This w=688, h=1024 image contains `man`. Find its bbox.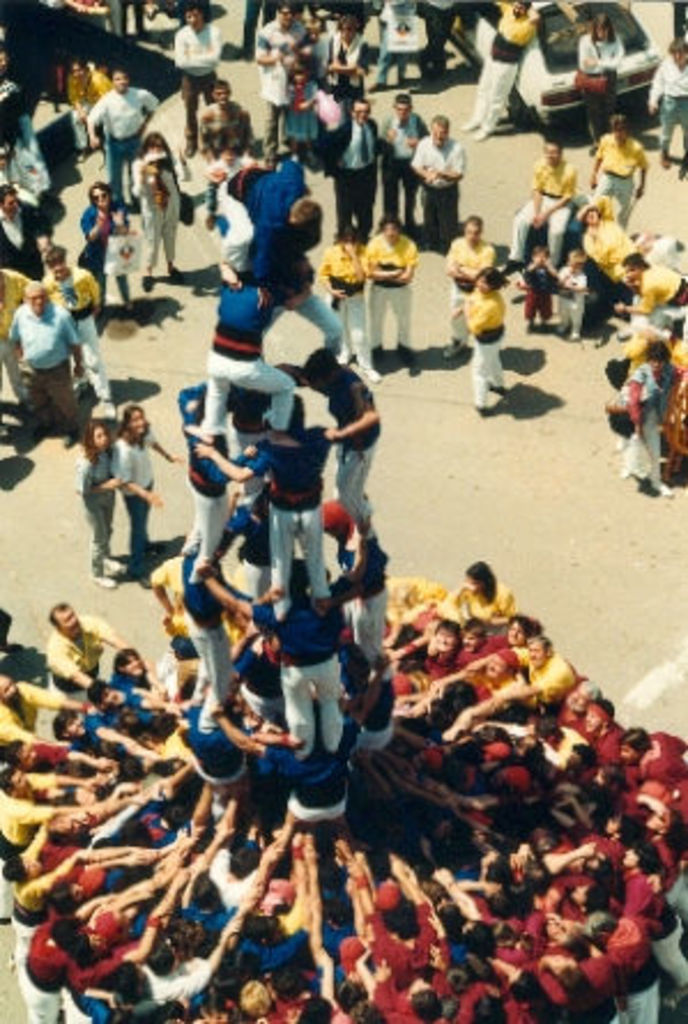
box=[591, 113, 647, 228].
